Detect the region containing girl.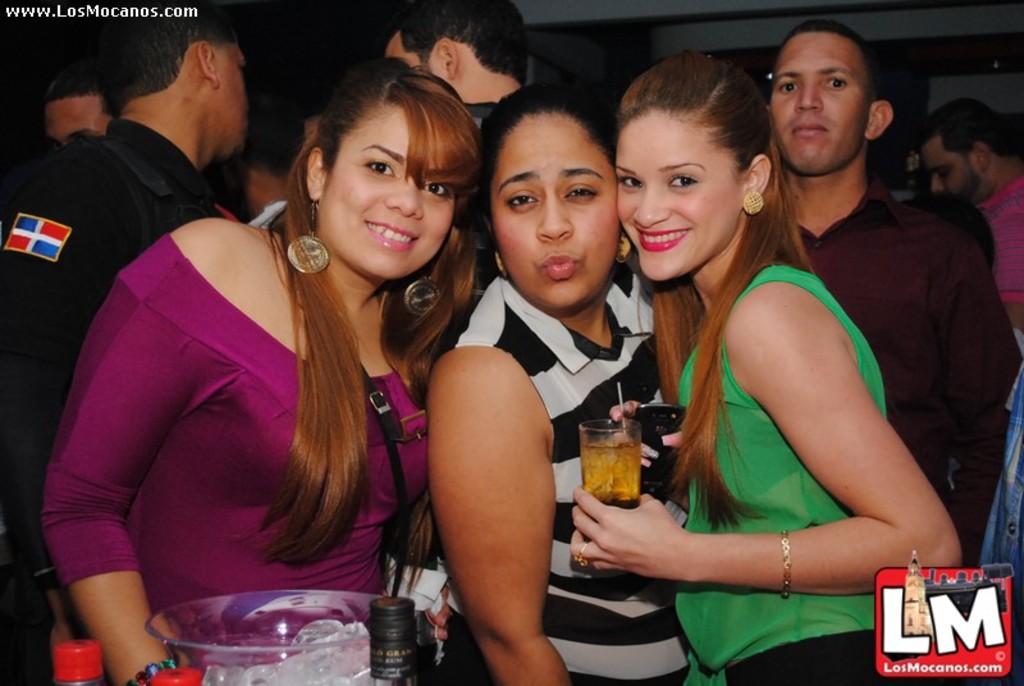
pyautogui.locateOnScreen(572, 52, 959, 685).
